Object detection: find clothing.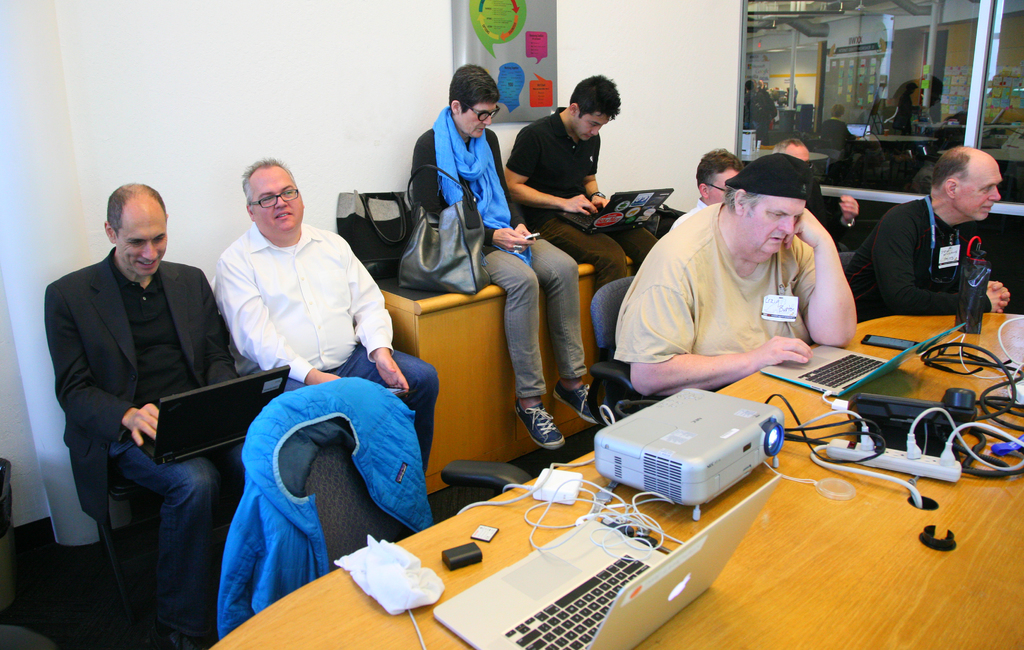
44/247/243/649.
